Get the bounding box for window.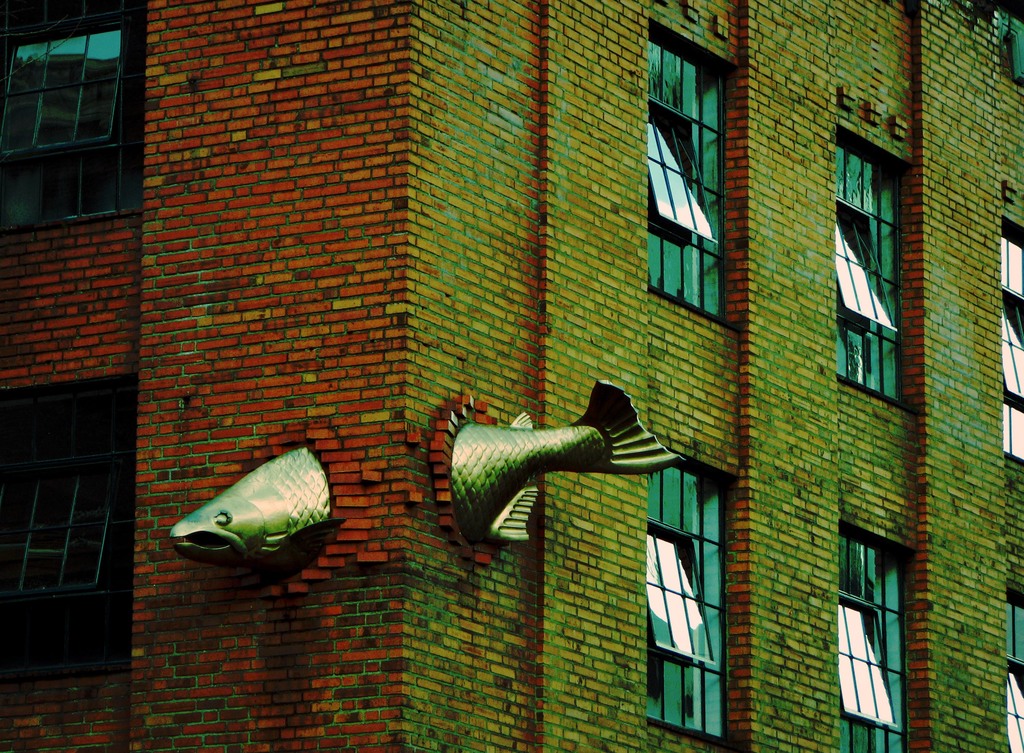
(838,114,913,410).
